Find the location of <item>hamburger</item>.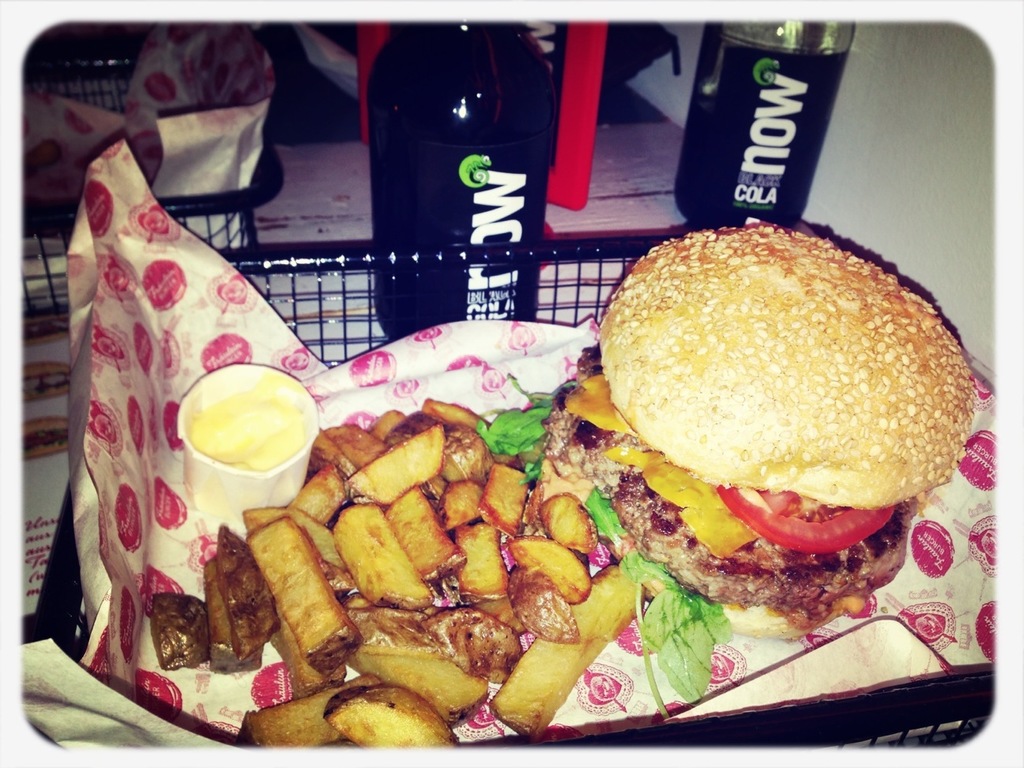
Location: 544:220:975:639.
